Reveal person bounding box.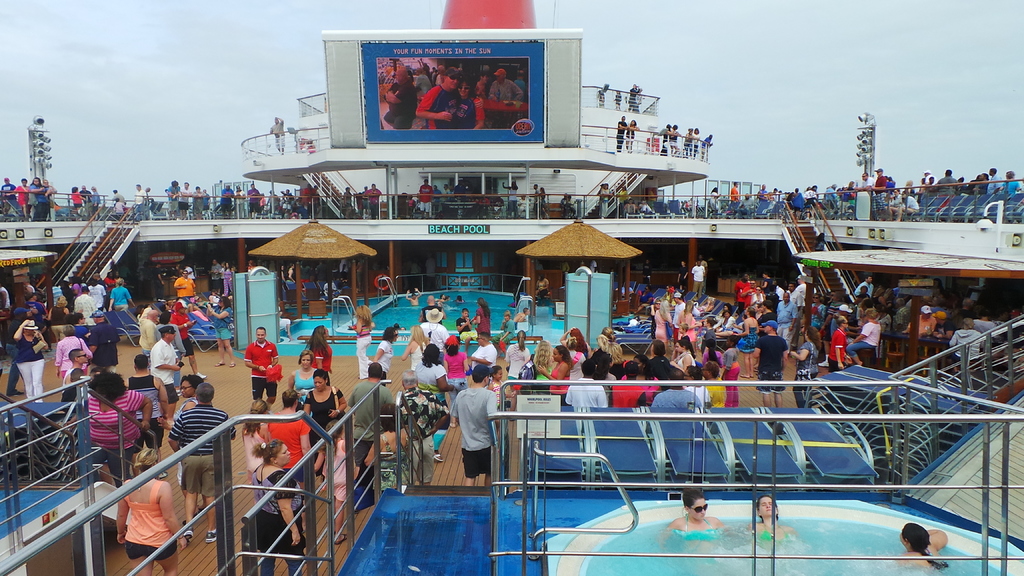
Revealed: bbox=[724, 180, 740, 216].
